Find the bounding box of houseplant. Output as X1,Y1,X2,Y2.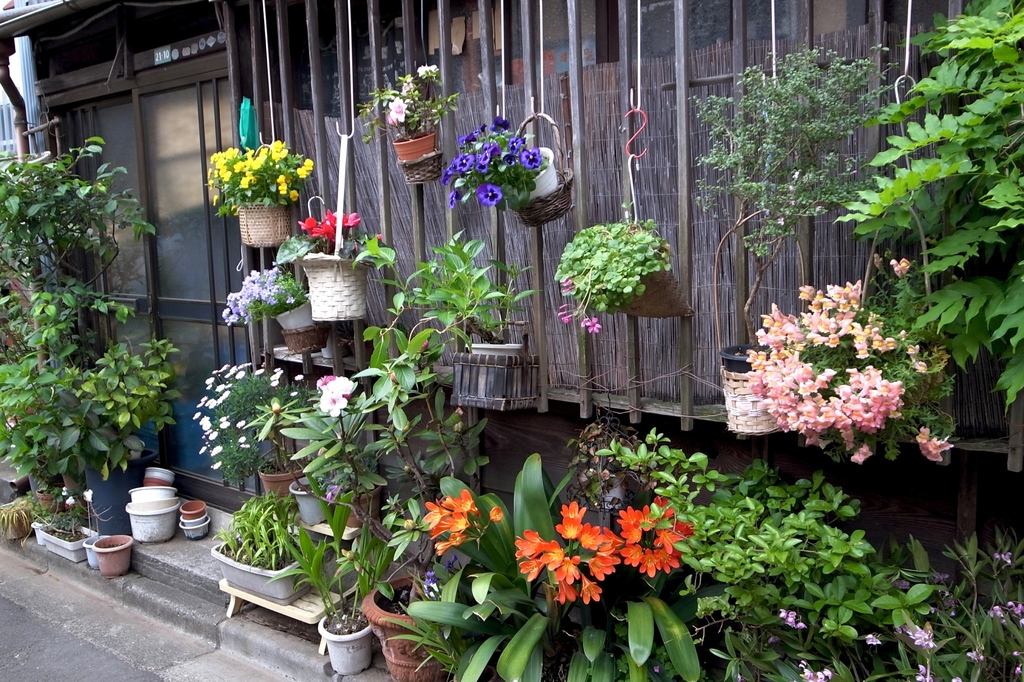
438,111,556,212.
